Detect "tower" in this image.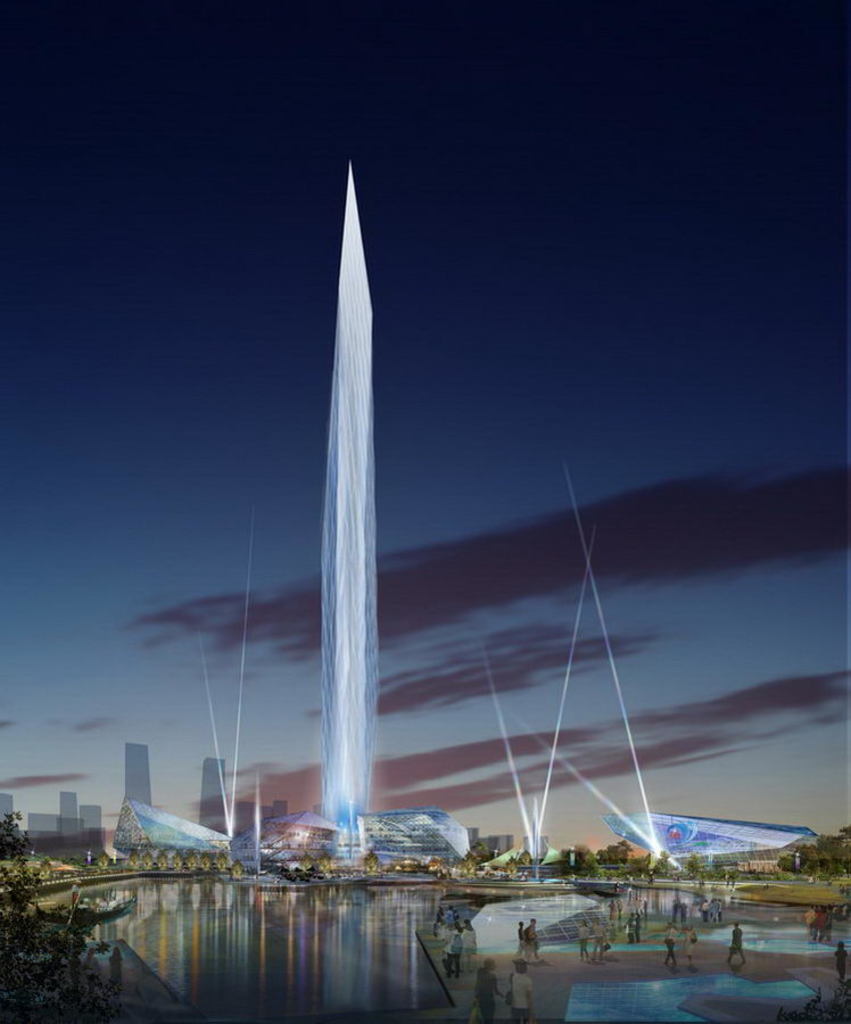
Detection: (314, 154, 377, 861).
